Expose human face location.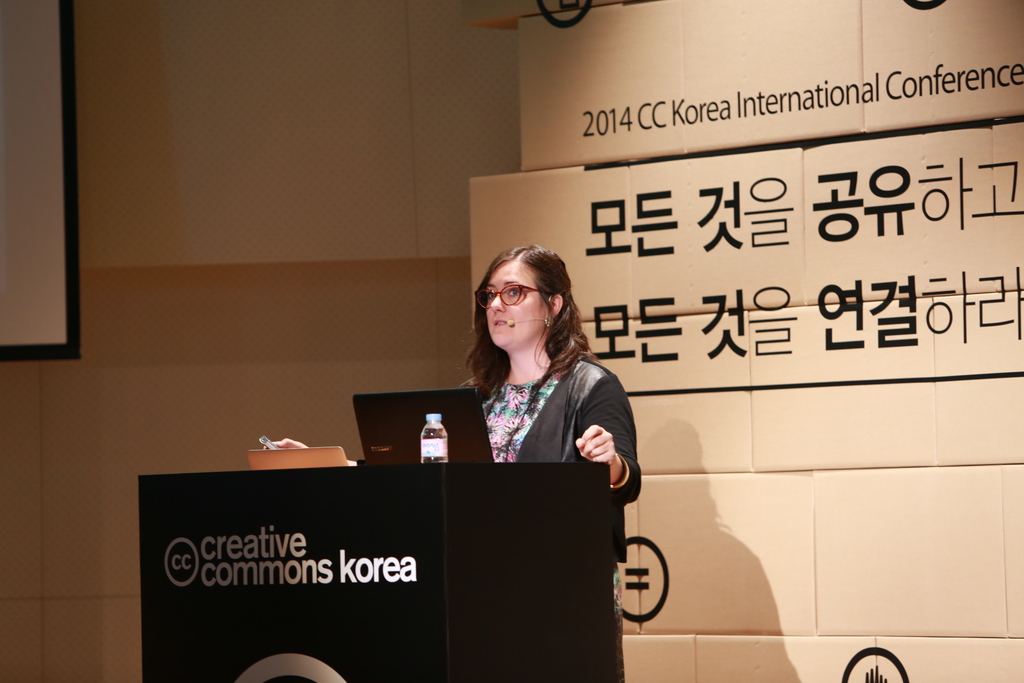
Exposed at (485,261,541,345).
